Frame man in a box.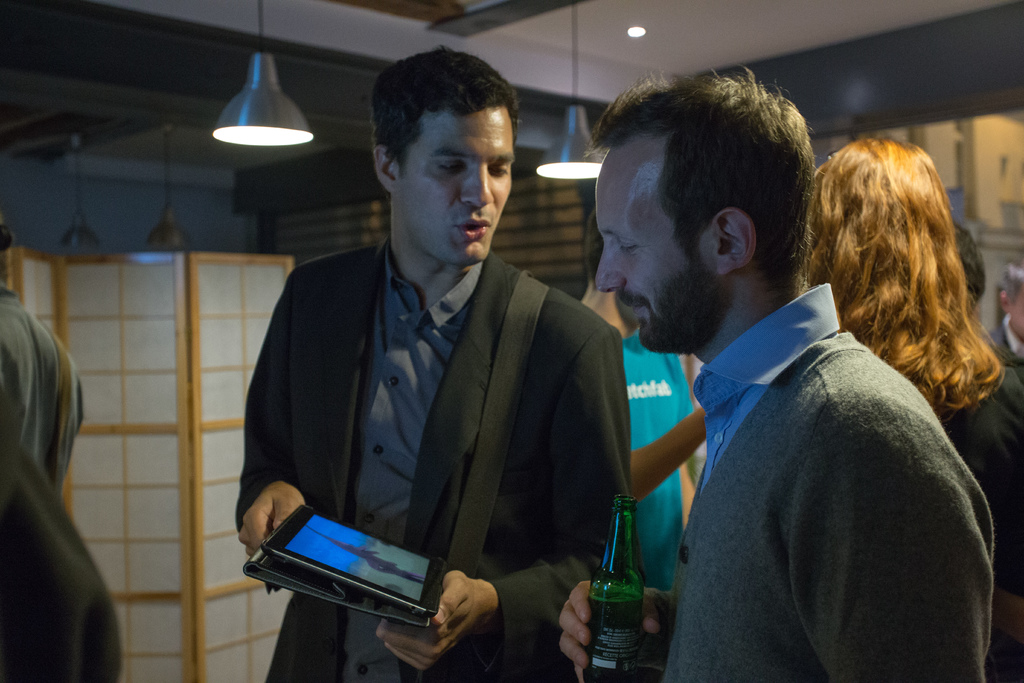
0:230:84:494.
